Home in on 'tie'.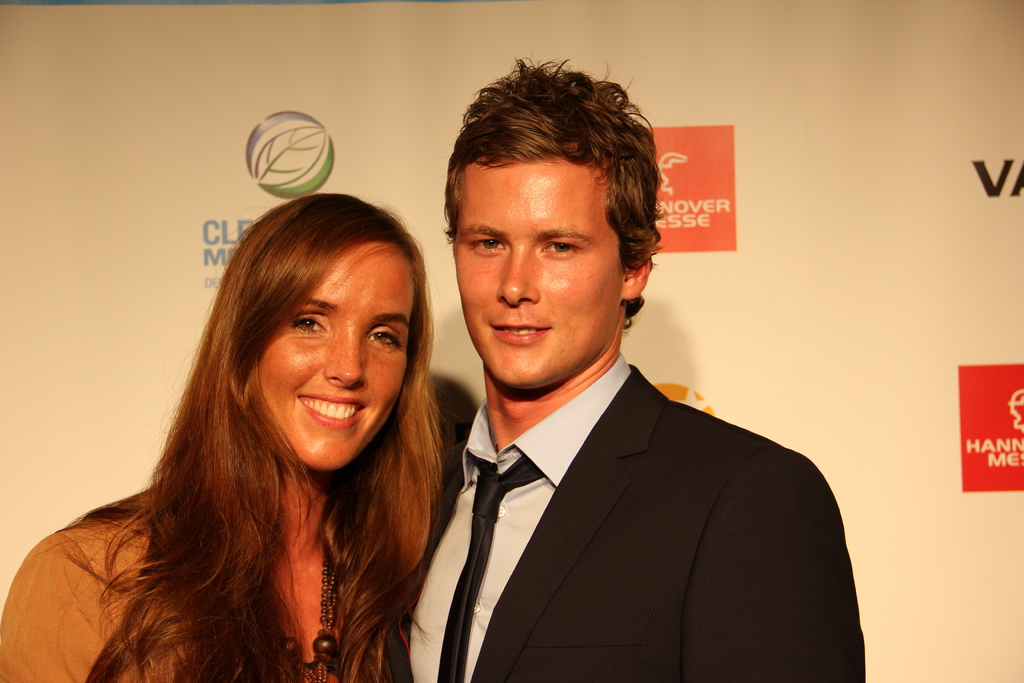
Homed in at pyautogui.locateOnScreen(431, 451, 545, 680).
